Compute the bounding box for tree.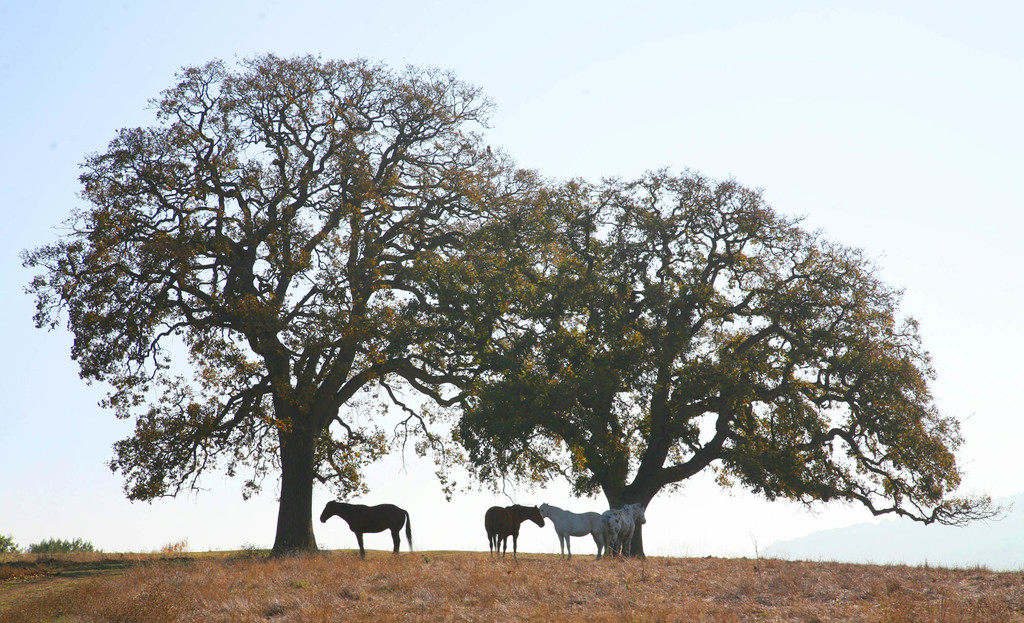
<region>396, 164, 1007, 558</region>.
